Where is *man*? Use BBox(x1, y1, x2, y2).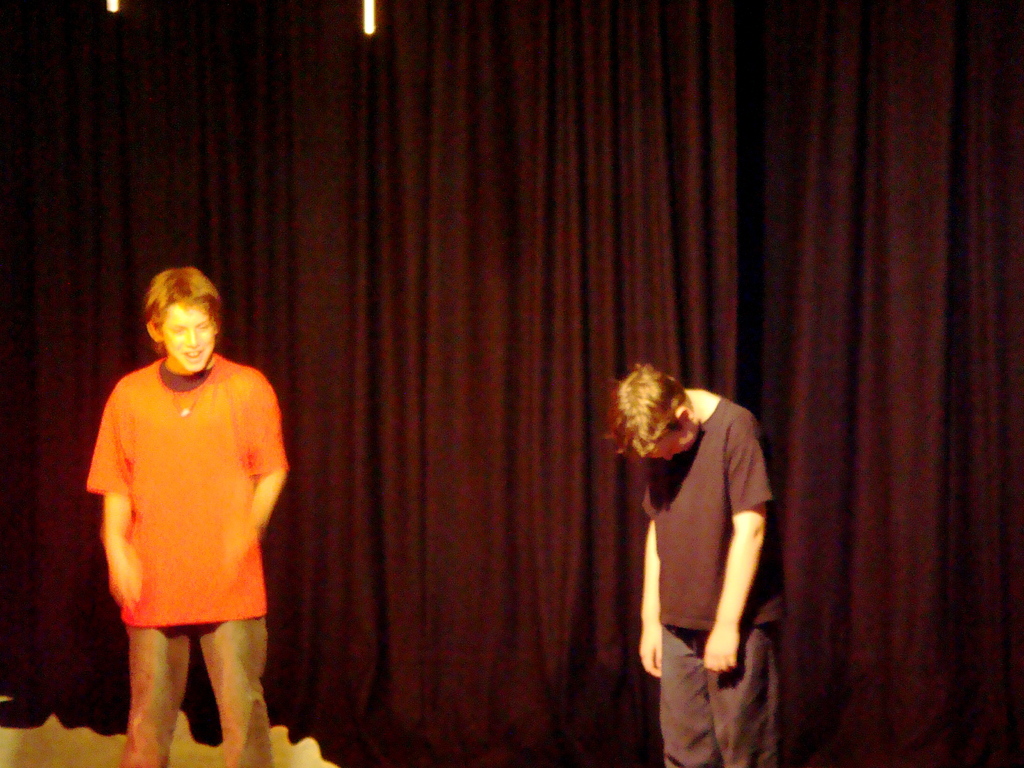
BBox(604, 369, 787, 767).
